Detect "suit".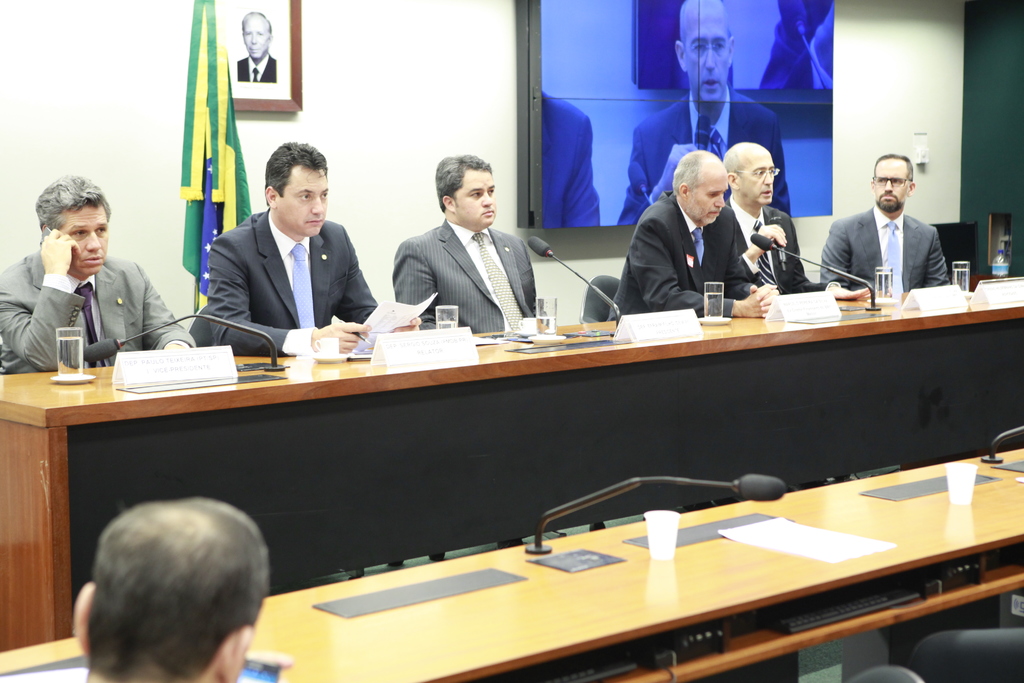
Detected at detection(820, 199, 948, 297).
